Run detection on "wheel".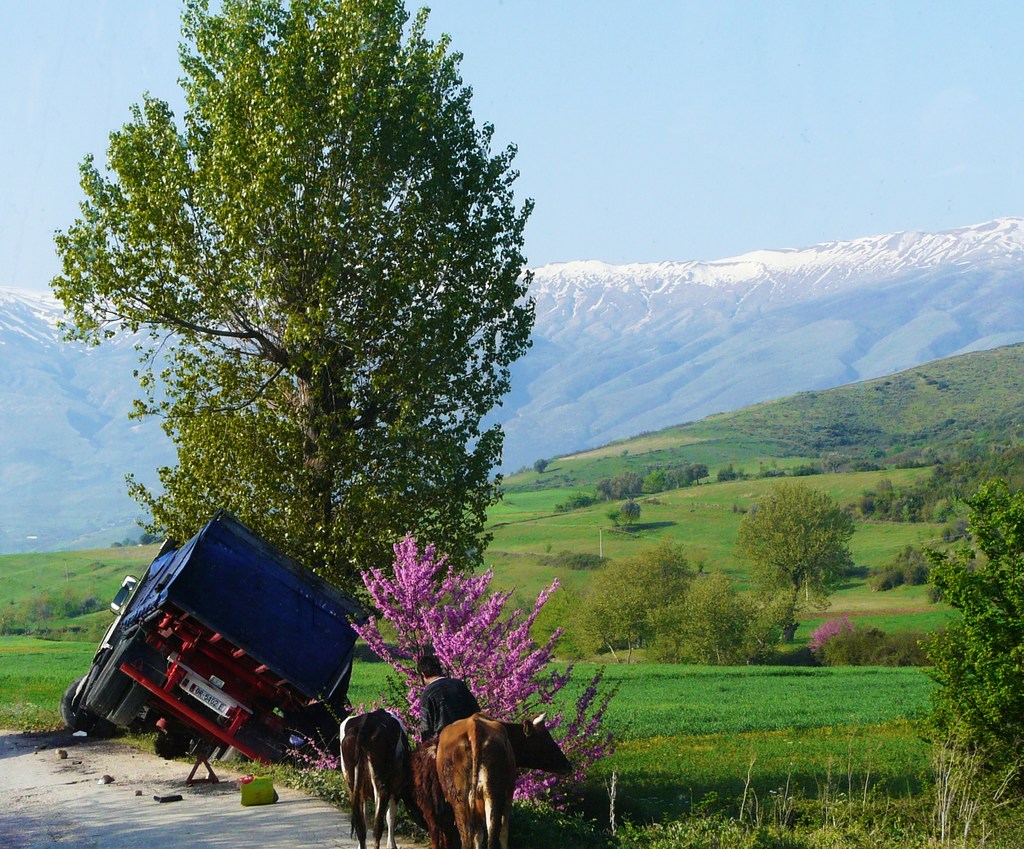
Result: <box>61,681,111,736</box>.
